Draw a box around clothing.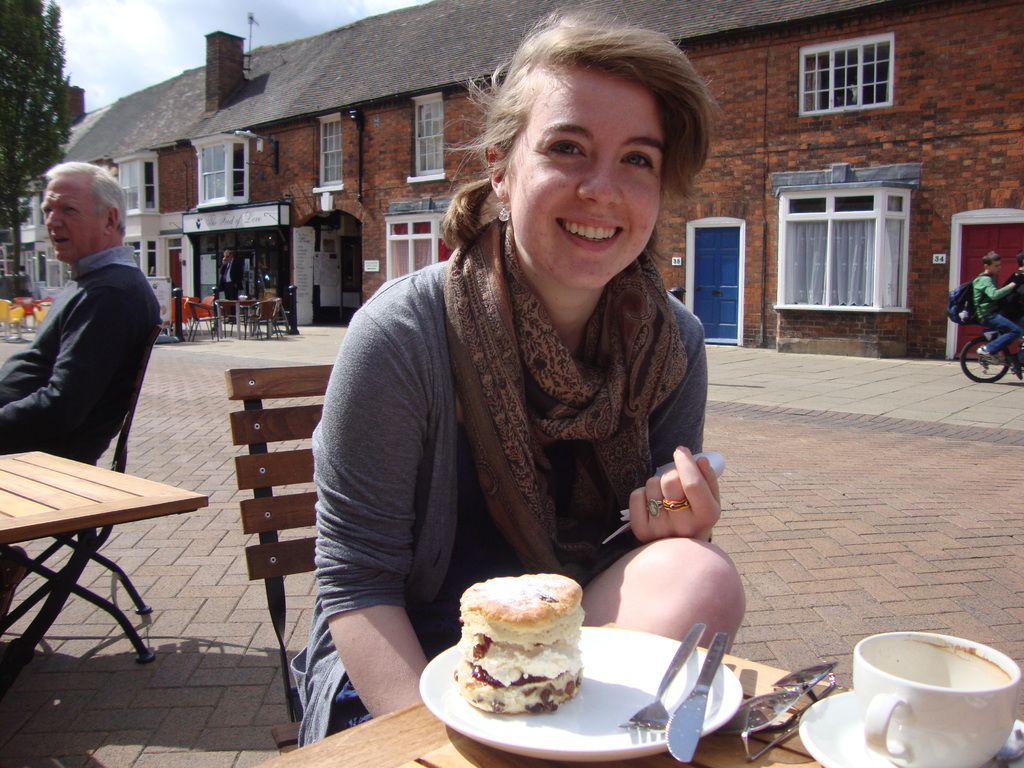
1003/269/1023/355.
